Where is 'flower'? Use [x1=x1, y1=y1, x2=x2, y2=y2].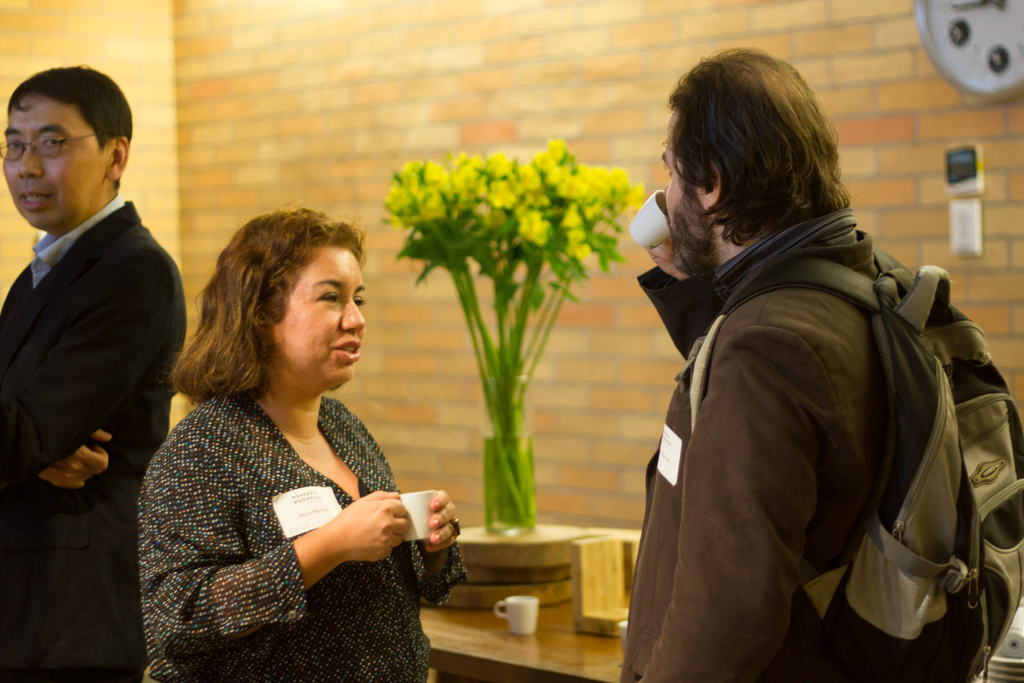
[x1=516, y1=211, x2=544, y2=243].
